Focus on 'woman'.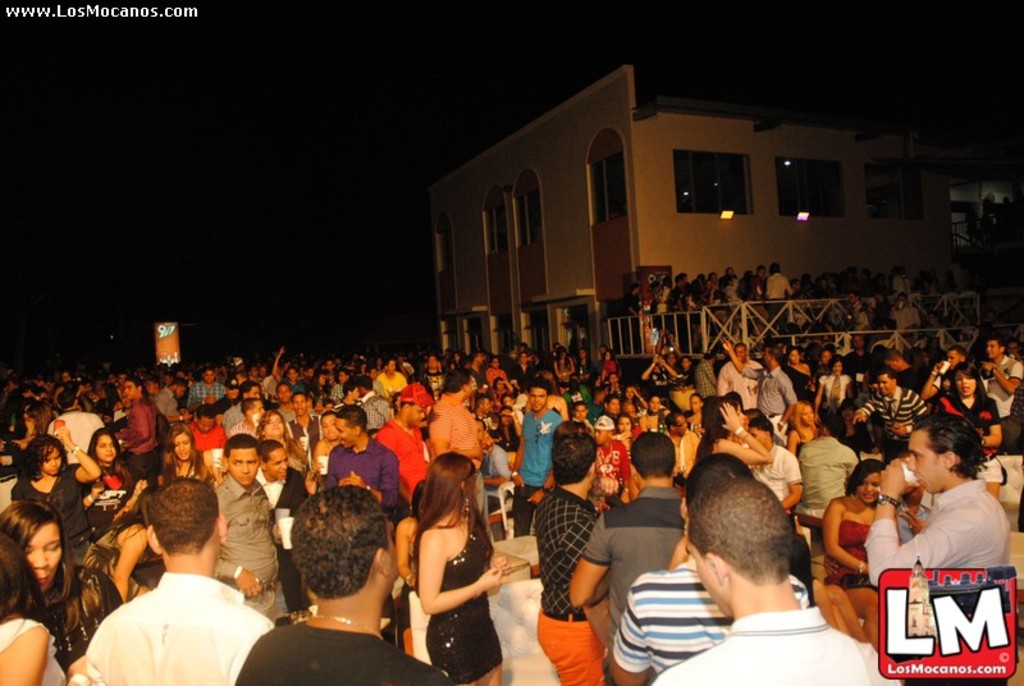
Focused at (x1=83, y1=485, x2=151, y2=602).
